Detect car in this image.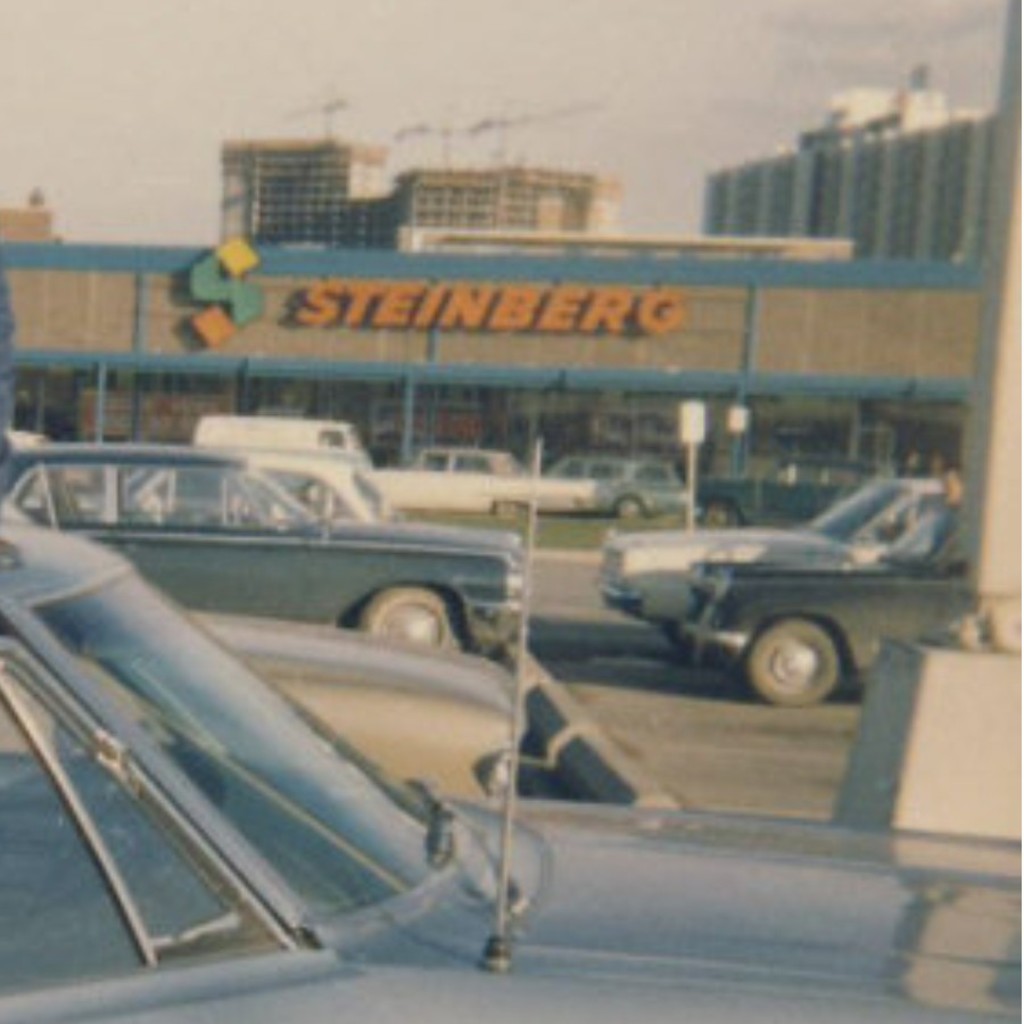
Detection: l=550, t=446, r=694, b=519.
